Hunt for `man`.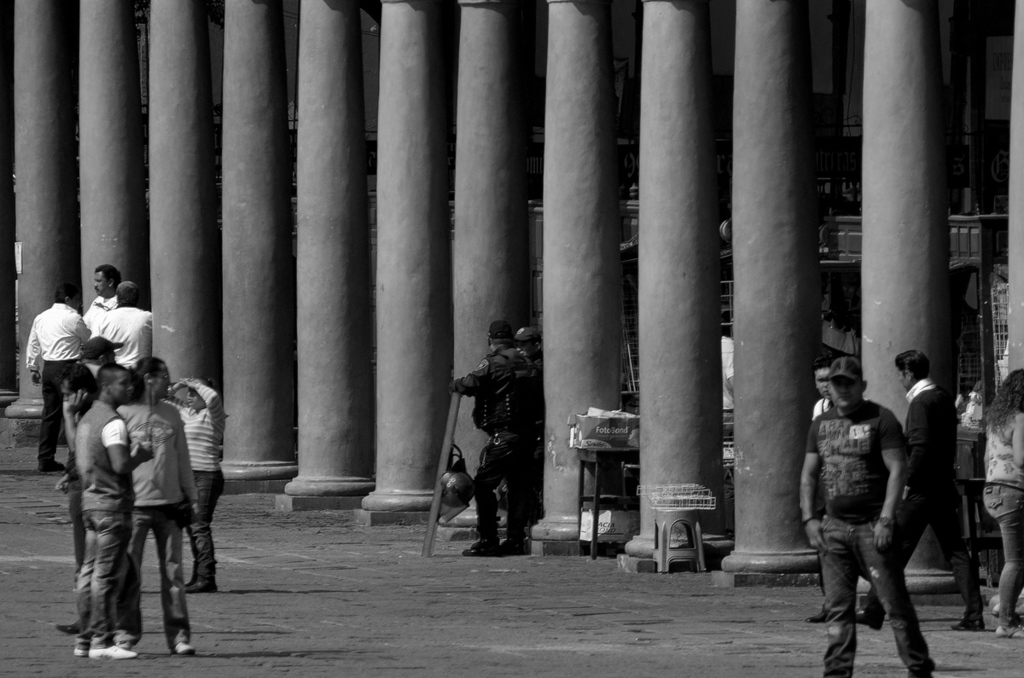
Hunted down at <region>79, 336, 123, 367</region>.
